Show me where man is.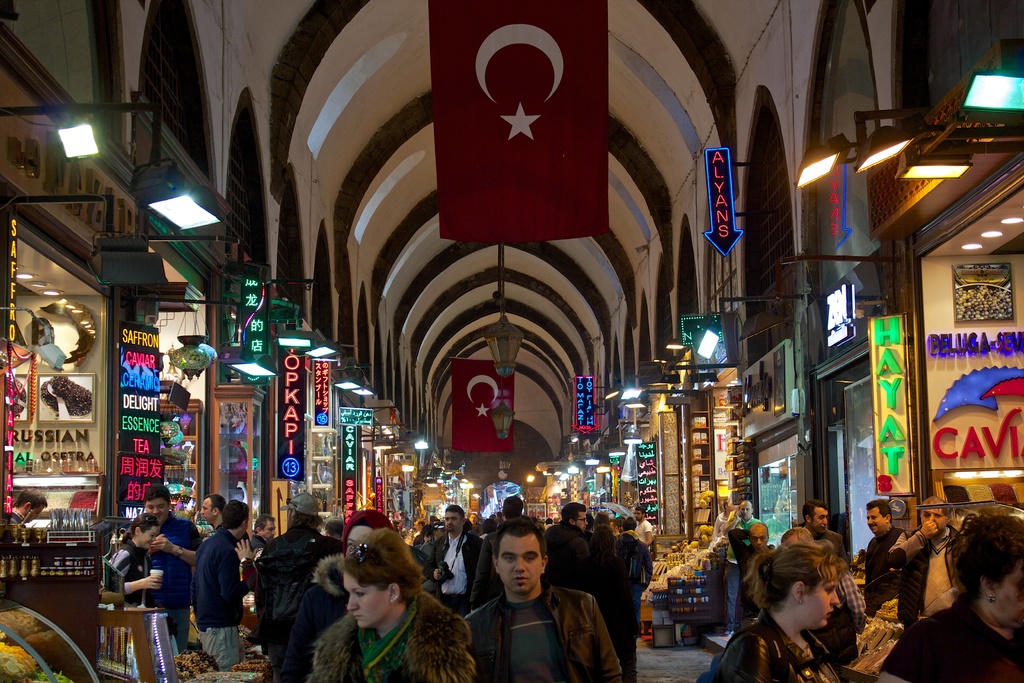
man is at <box>109,486,191,642</box>.
